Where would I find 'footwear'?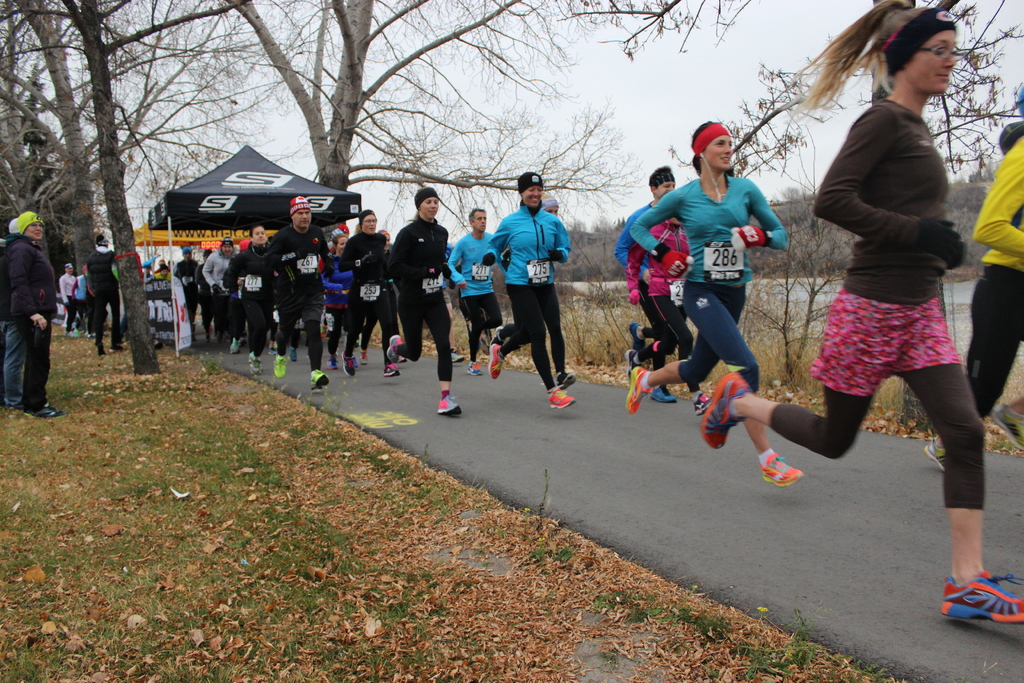
At [920,434,945,472].
